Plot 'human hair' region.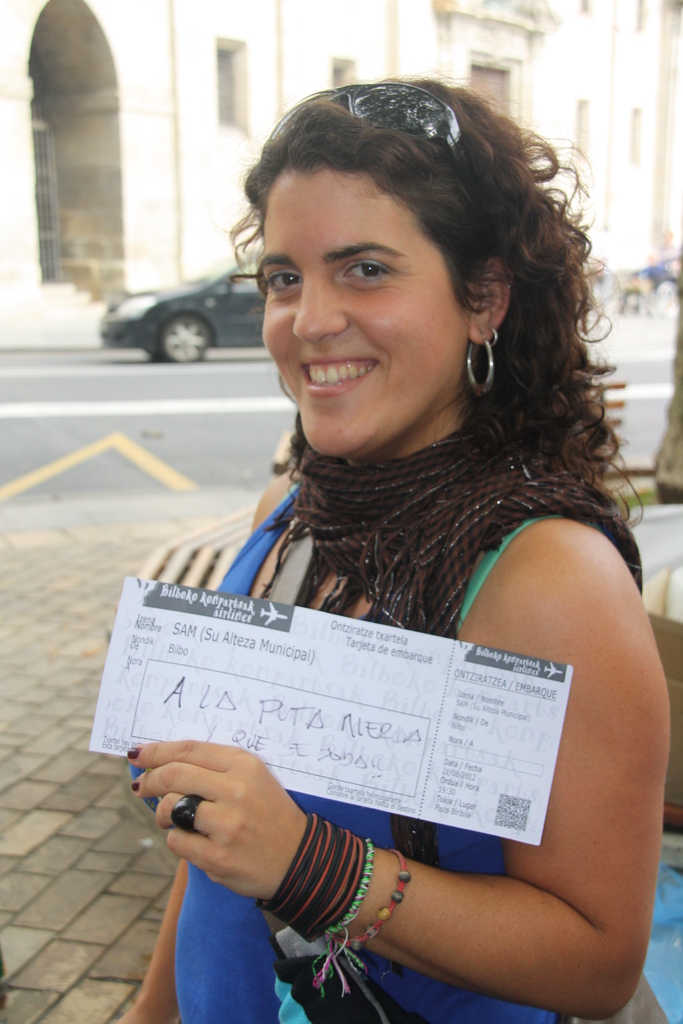
Plotted at bbox=[218, 68, 612, 497].
